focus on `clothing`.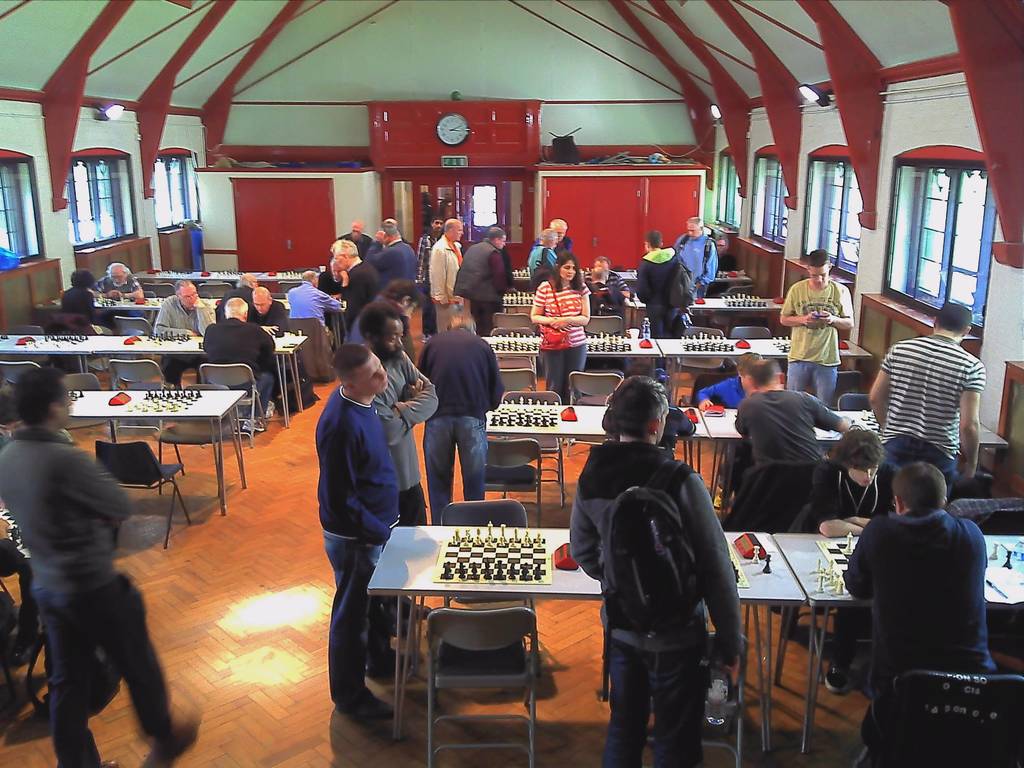
Focused at 523:246:554:286.
